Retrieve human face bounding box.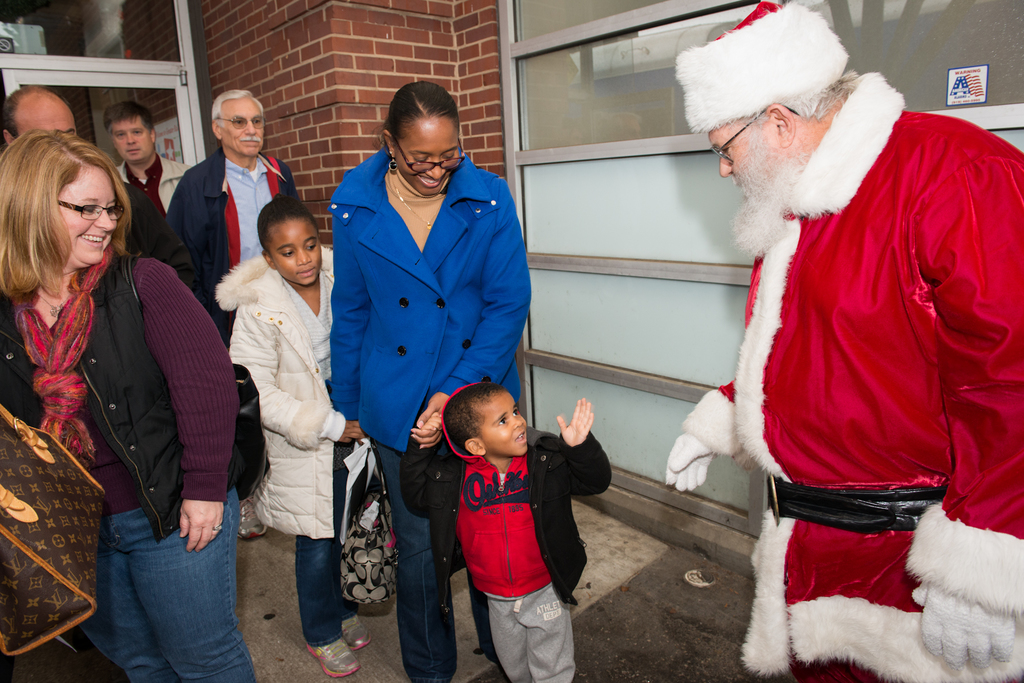
Bounding box: Rect(395, 119, 455, 195).
